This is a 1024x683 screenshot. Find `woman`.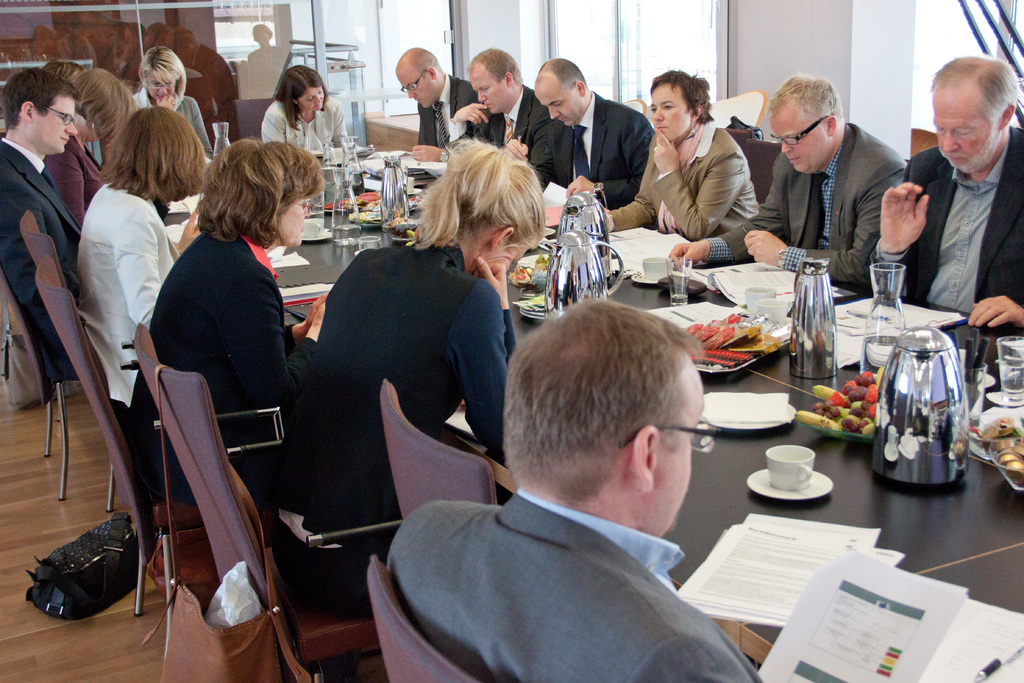
Bounding box: l=44, t=68, r=134, b=228.
